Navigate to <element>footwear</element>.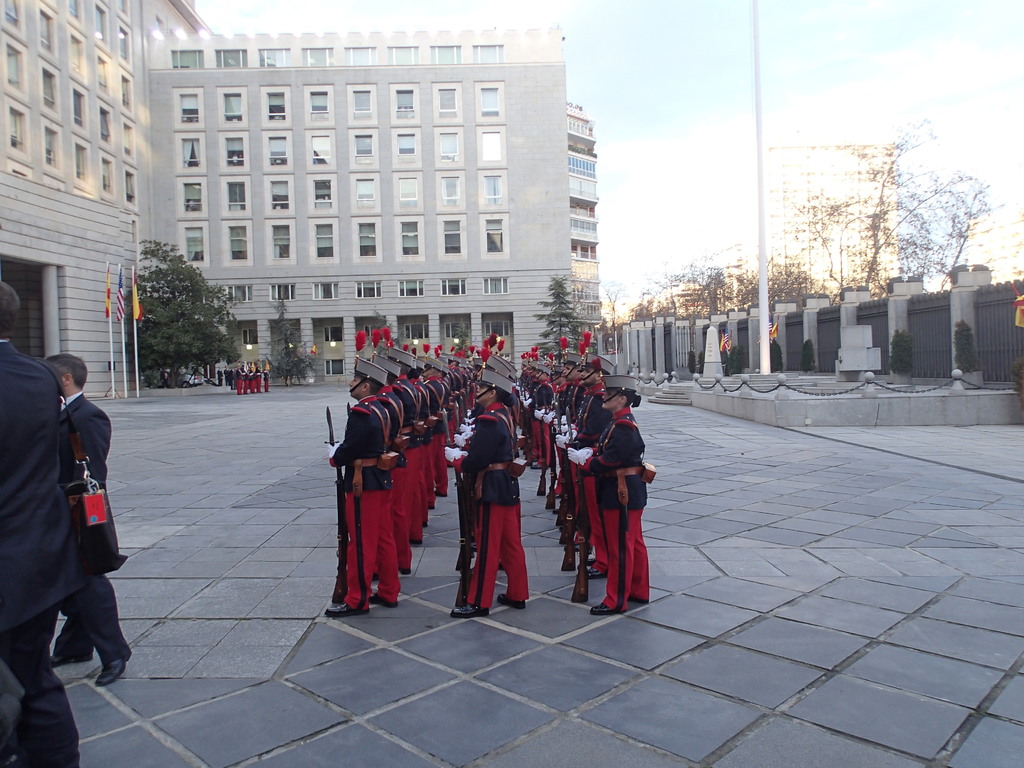
Navigation target: 497:561:504:570.
